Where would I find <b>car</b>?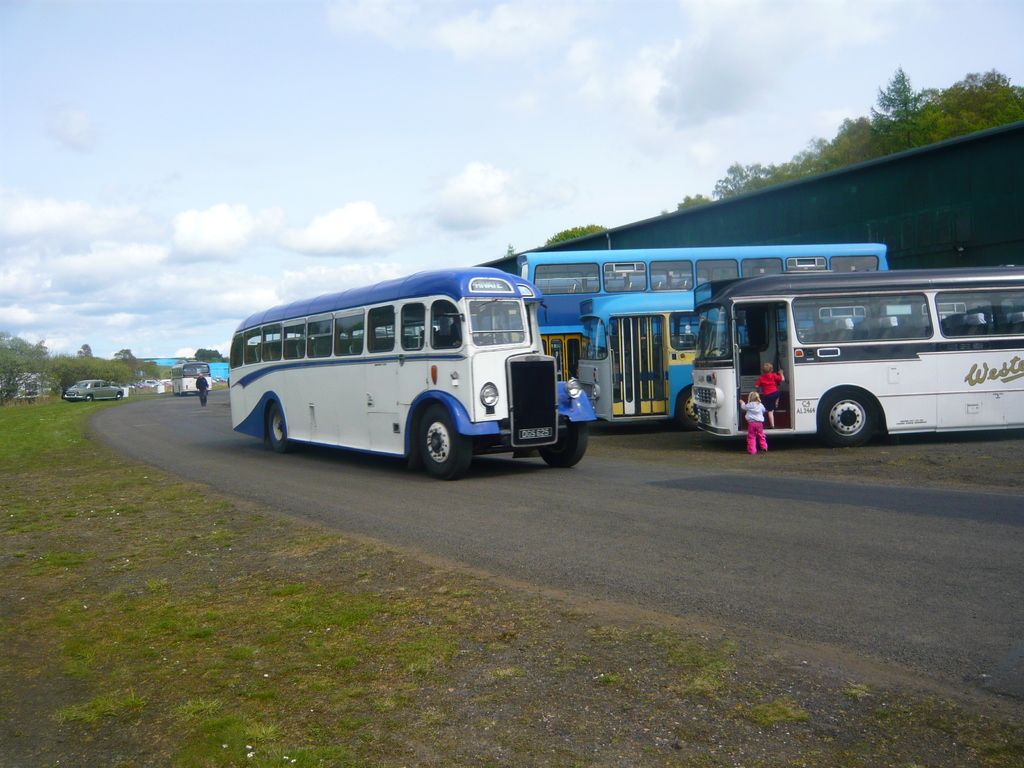
At left=138, top=377, right=161, bottom=387.
